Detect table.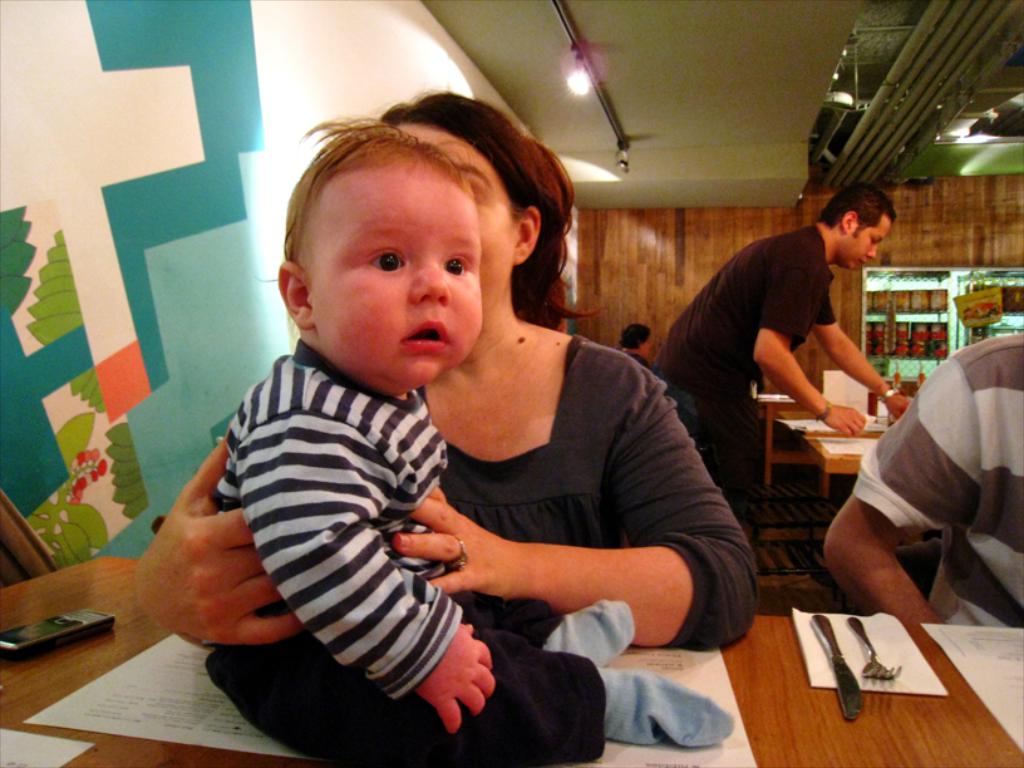
Detected at bbox(0, 555, 1023, 767).
